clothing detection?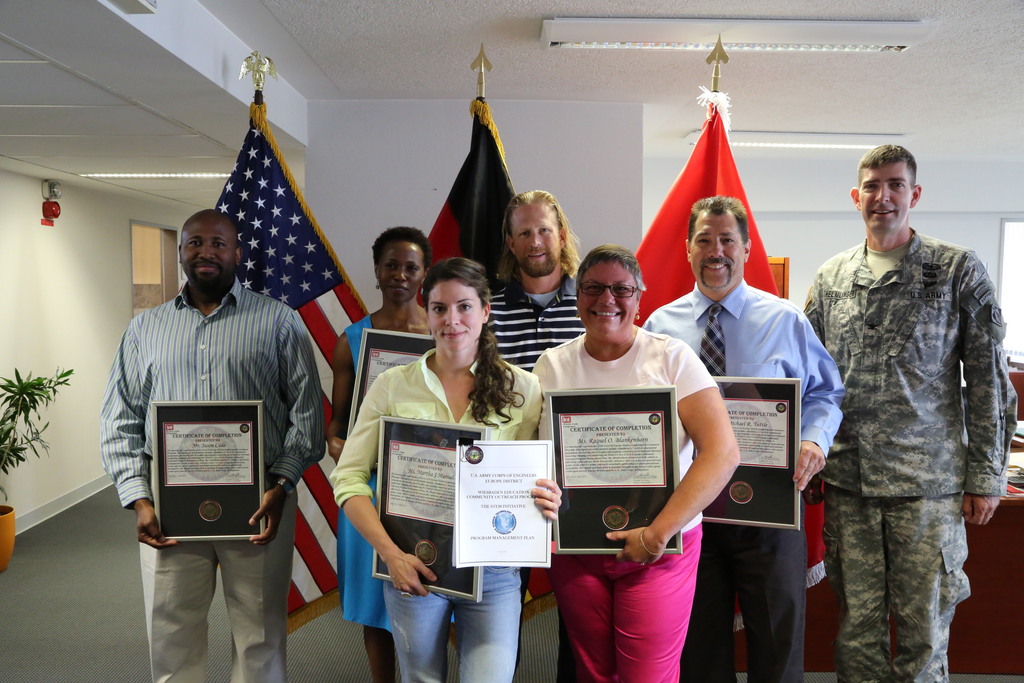
[x1=485, y1=265, x2=591, y2=372]
